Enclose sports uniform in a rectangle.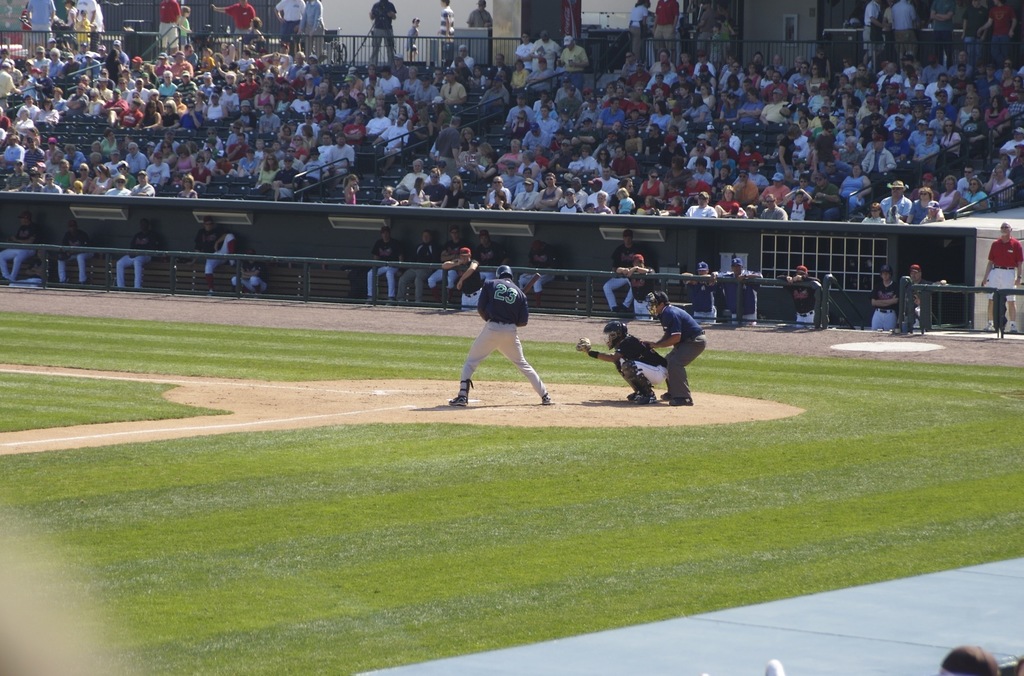
box=[1, 212, 35, 283].
